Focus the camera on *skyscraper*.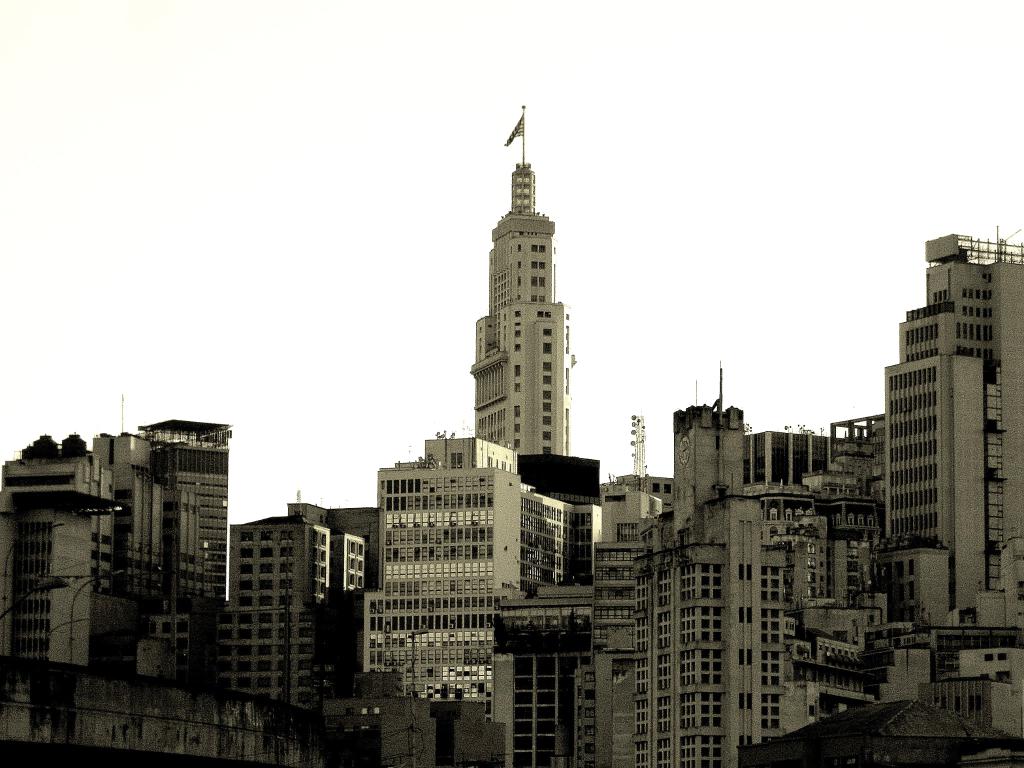
Focus region: Rect(631, 472, 828, 767).
